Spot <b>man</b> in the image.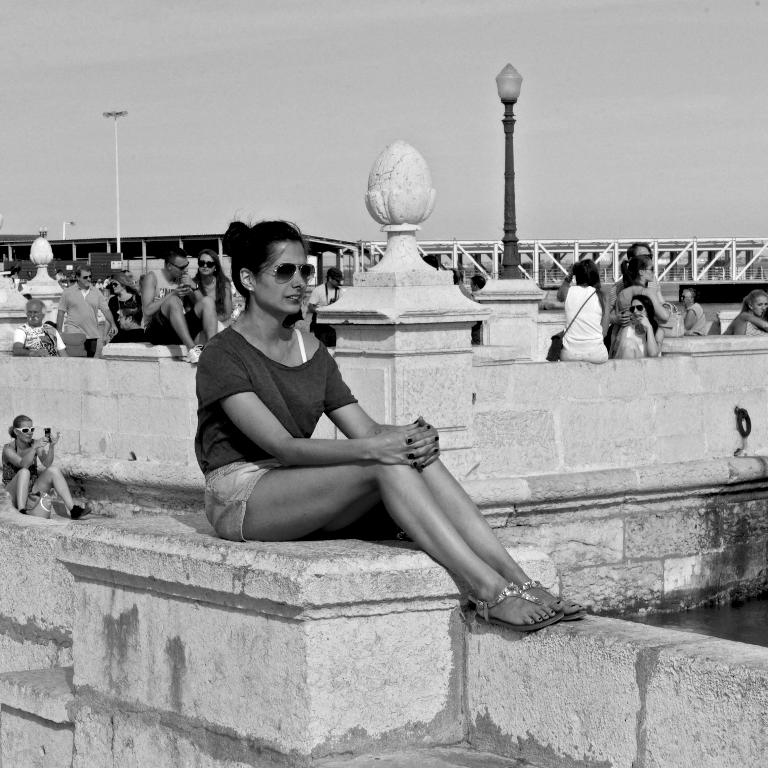
<b>man</b> found at region(680, 292, 706, 334).
